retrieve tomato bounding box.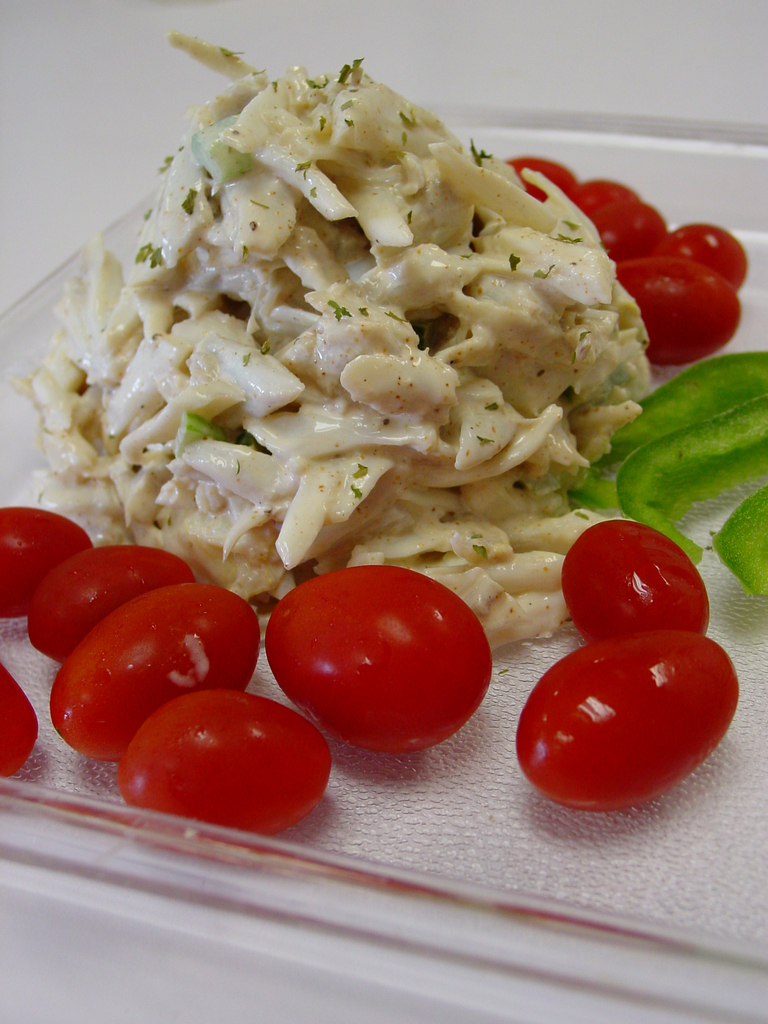
Bounding box: locate(520, 630, 739, 817).
